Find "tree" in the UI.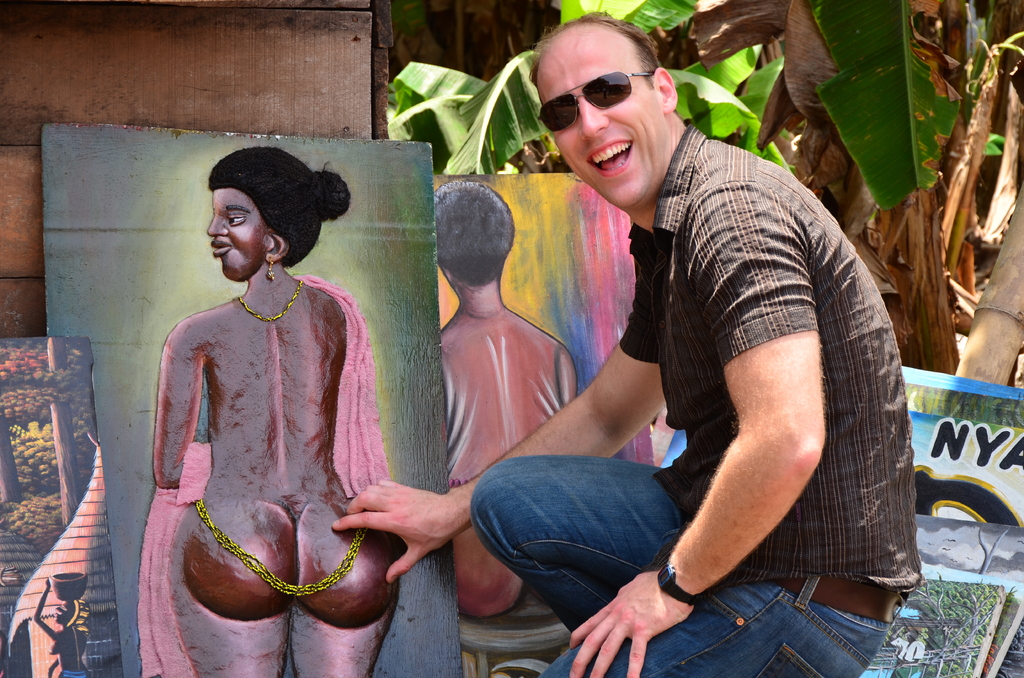
UI element at l=364, t=0, r=1023, b=433.
